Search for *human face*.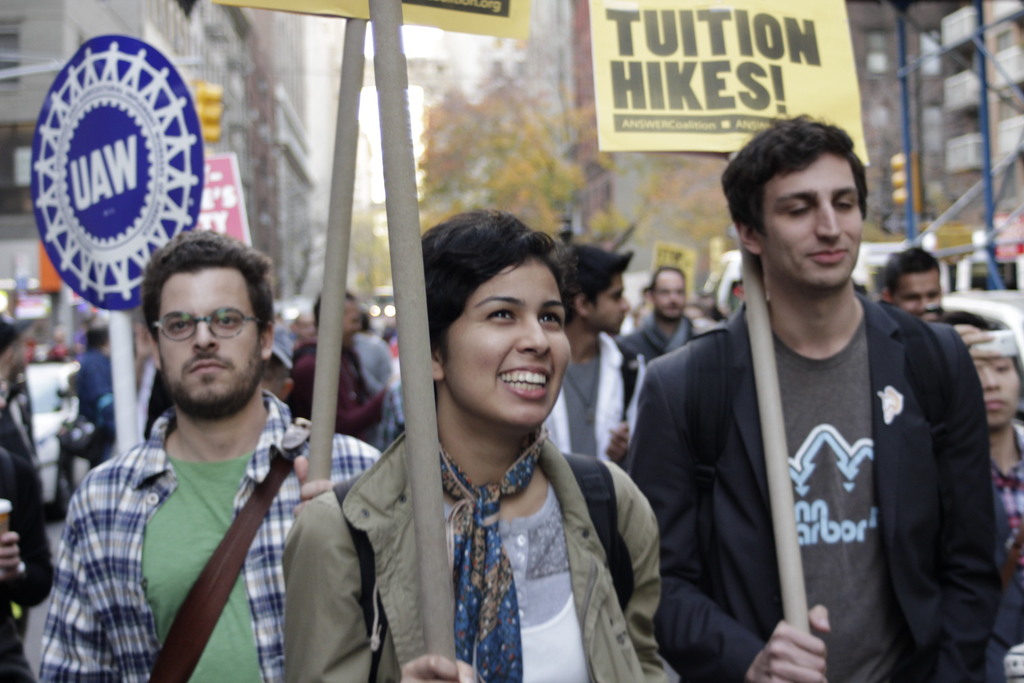
Found at [342, 295, 368, 344].
